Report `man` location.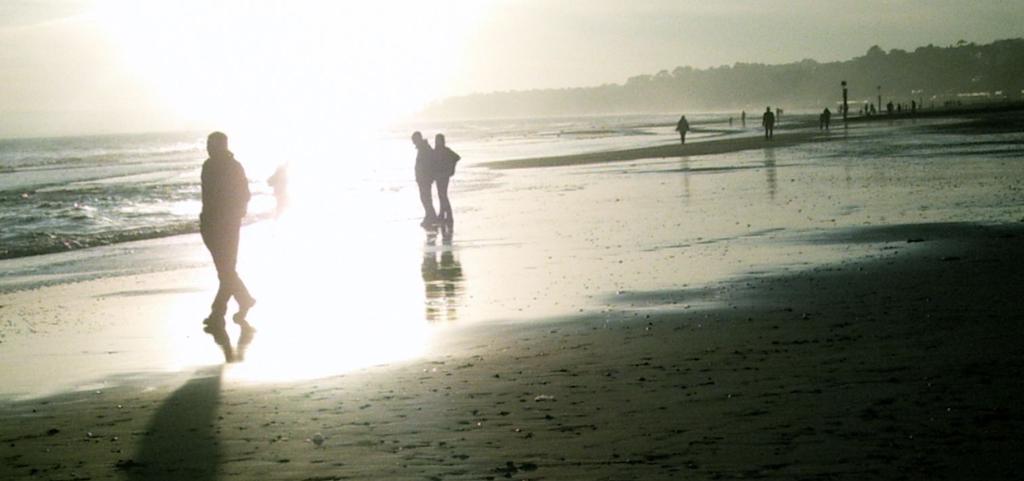
Report: box=[675, 116, 694, 146].
